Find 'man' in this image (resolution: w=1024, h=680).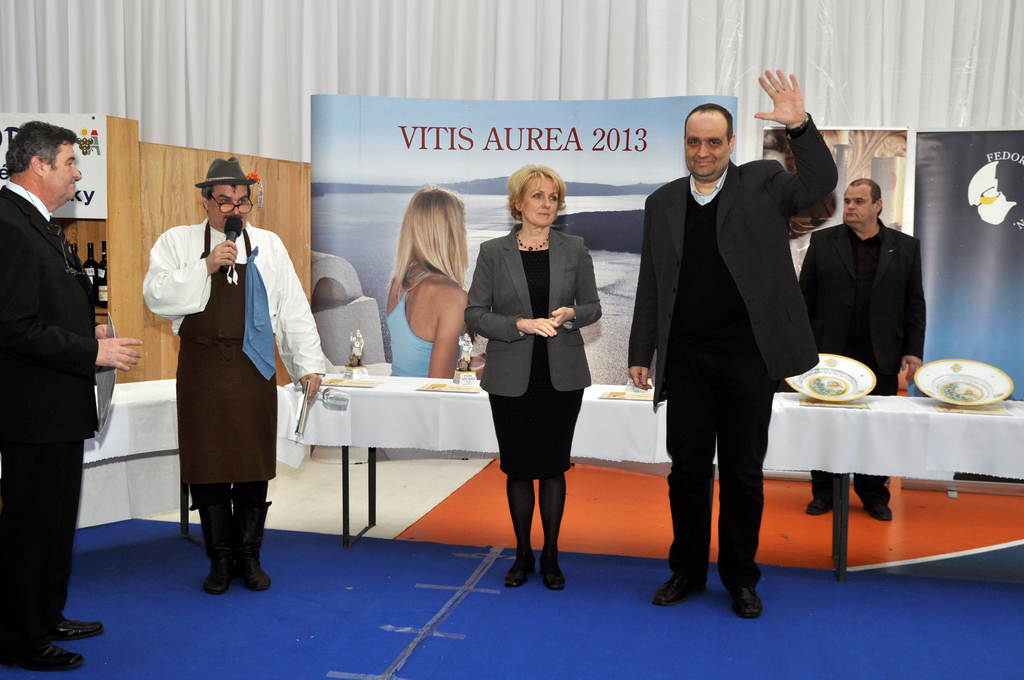
<bbox>625, 69, 844, 617</bbox>.
